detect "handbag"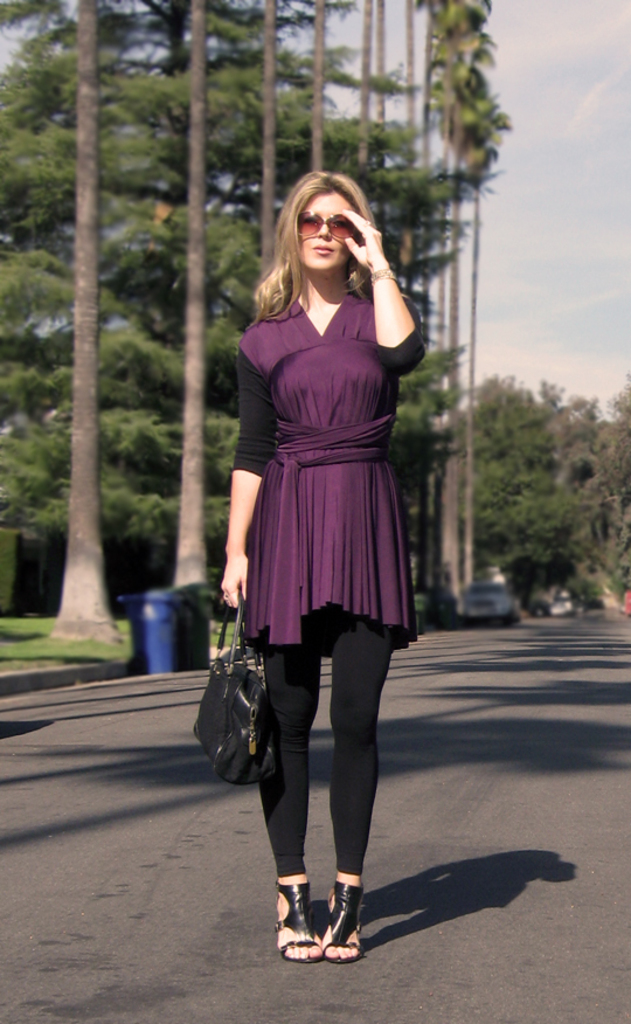
<bbox>193, 580, 286, 790</bbox>
